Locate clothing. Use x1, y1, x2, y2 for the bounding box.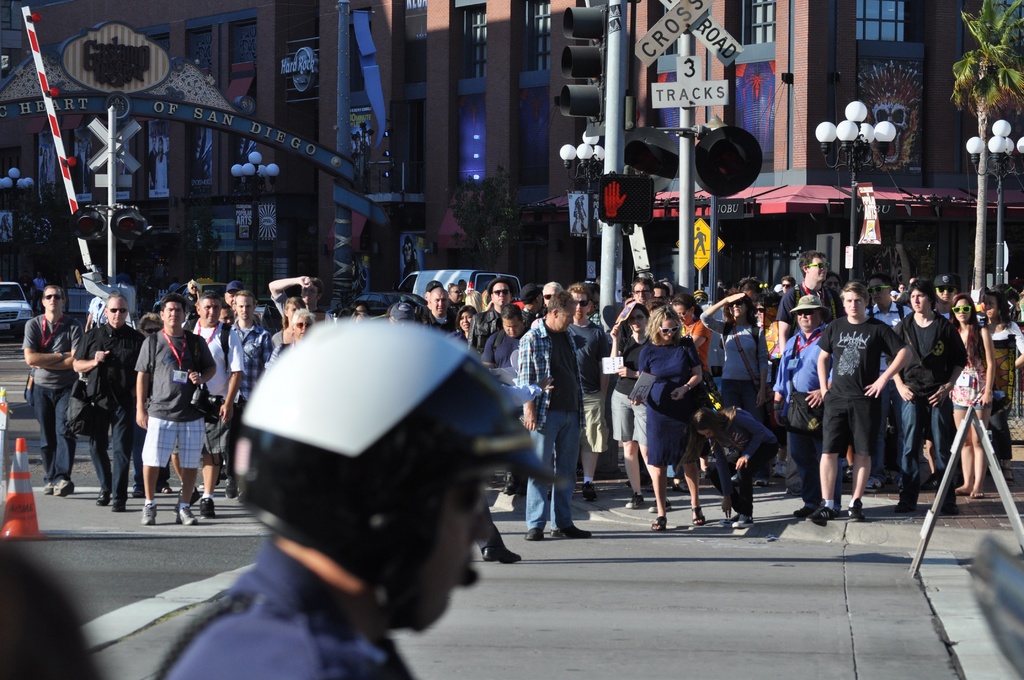
947, 335, 987, 410.
